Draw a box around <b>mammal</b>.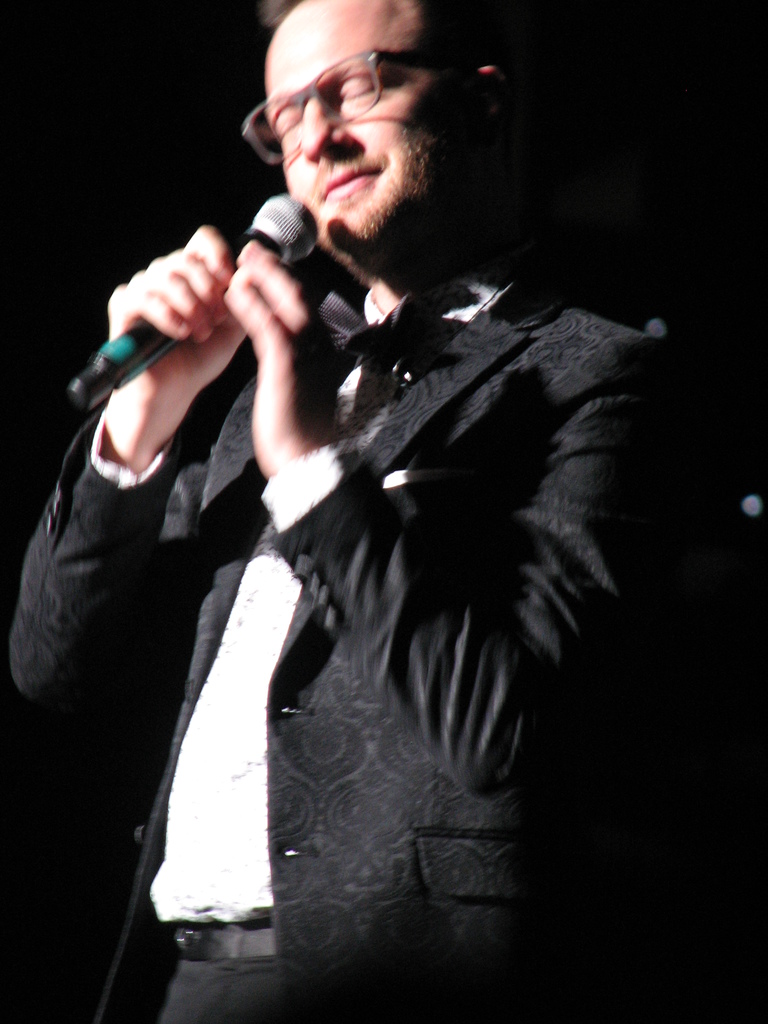
x1=0 y1=6 x2=691 y2=1015.
